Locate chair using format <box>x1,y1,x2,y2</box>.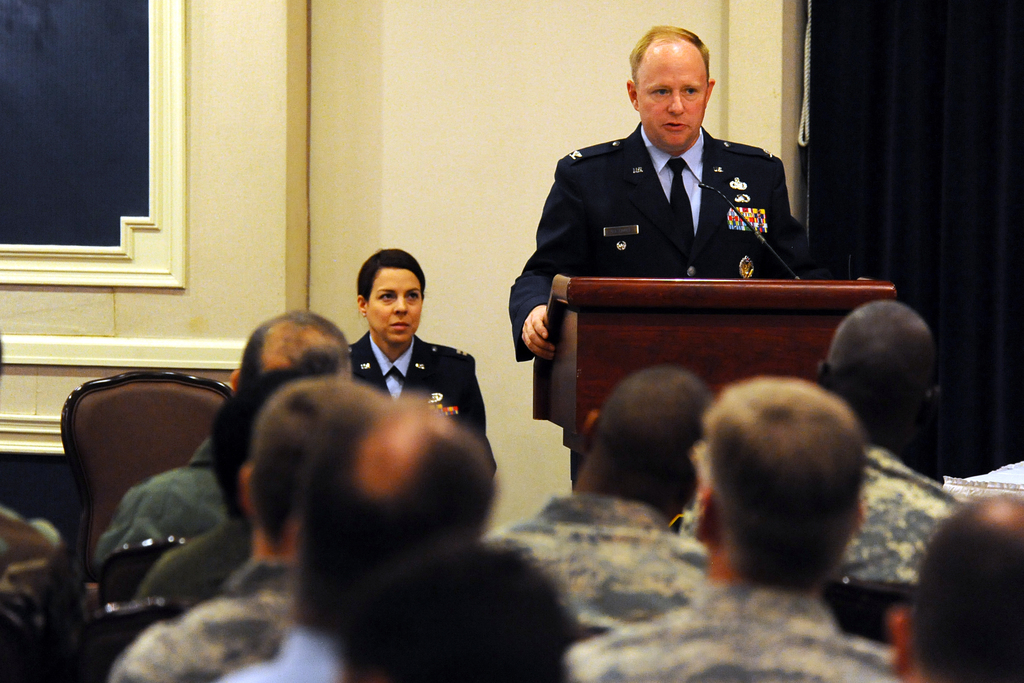
<box>0,600,63,682</box>.
